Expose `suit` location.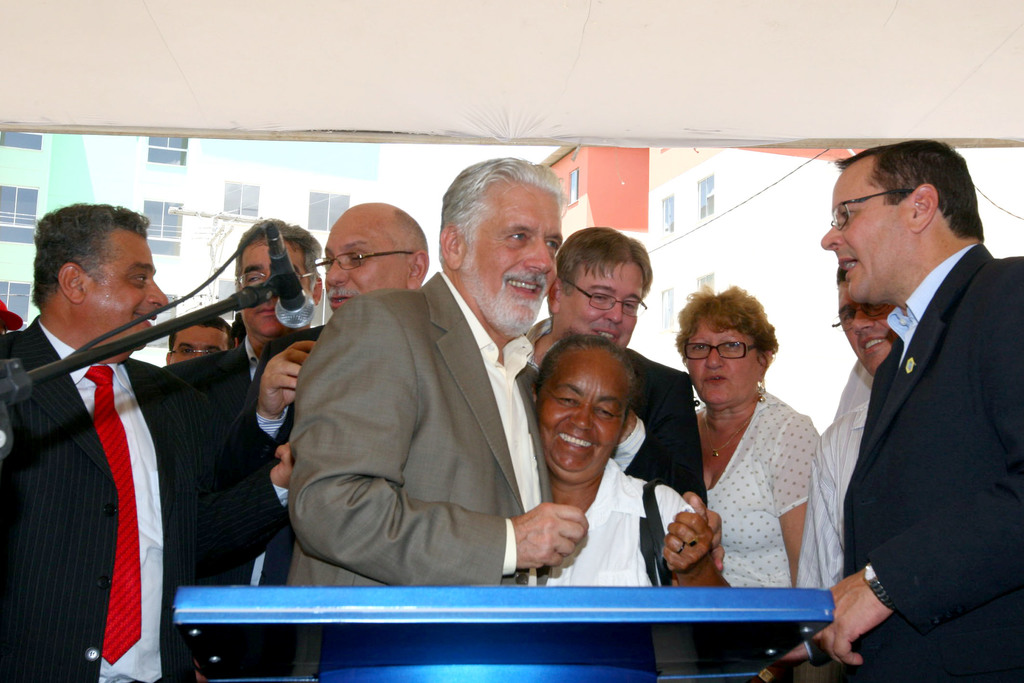
Exposed at locate(611, 352, 708, 504).
